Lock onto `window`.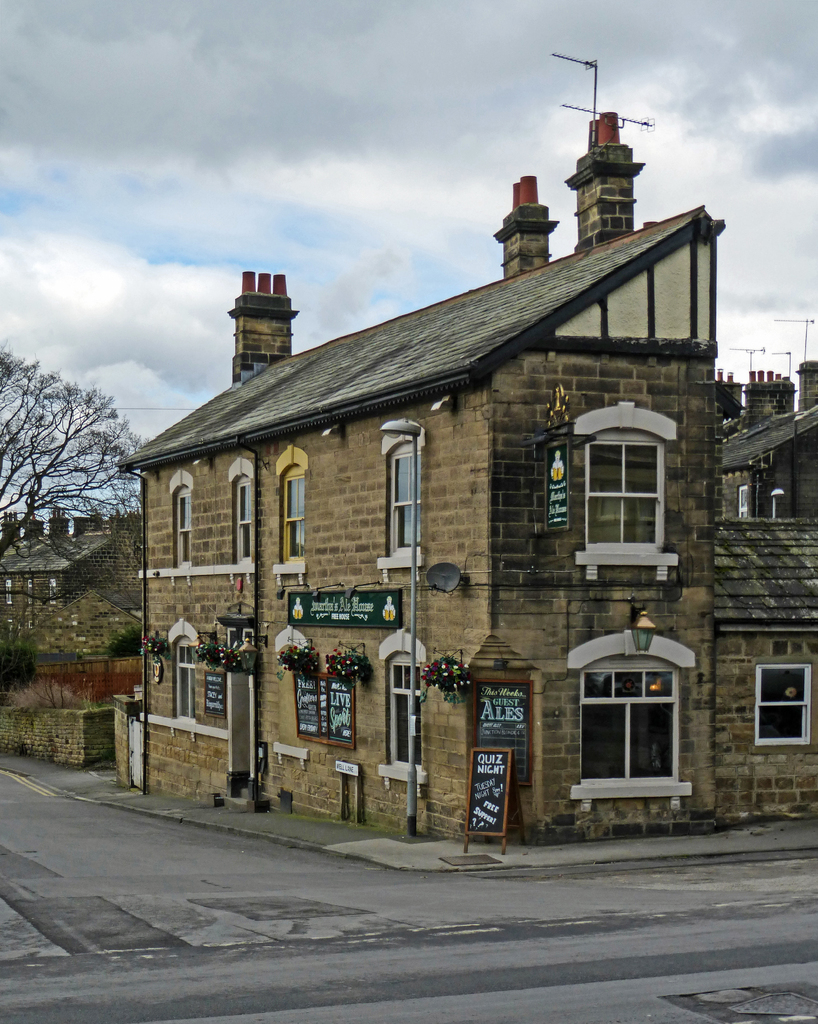
Locked: bbox(232, 447, 249, 574).
